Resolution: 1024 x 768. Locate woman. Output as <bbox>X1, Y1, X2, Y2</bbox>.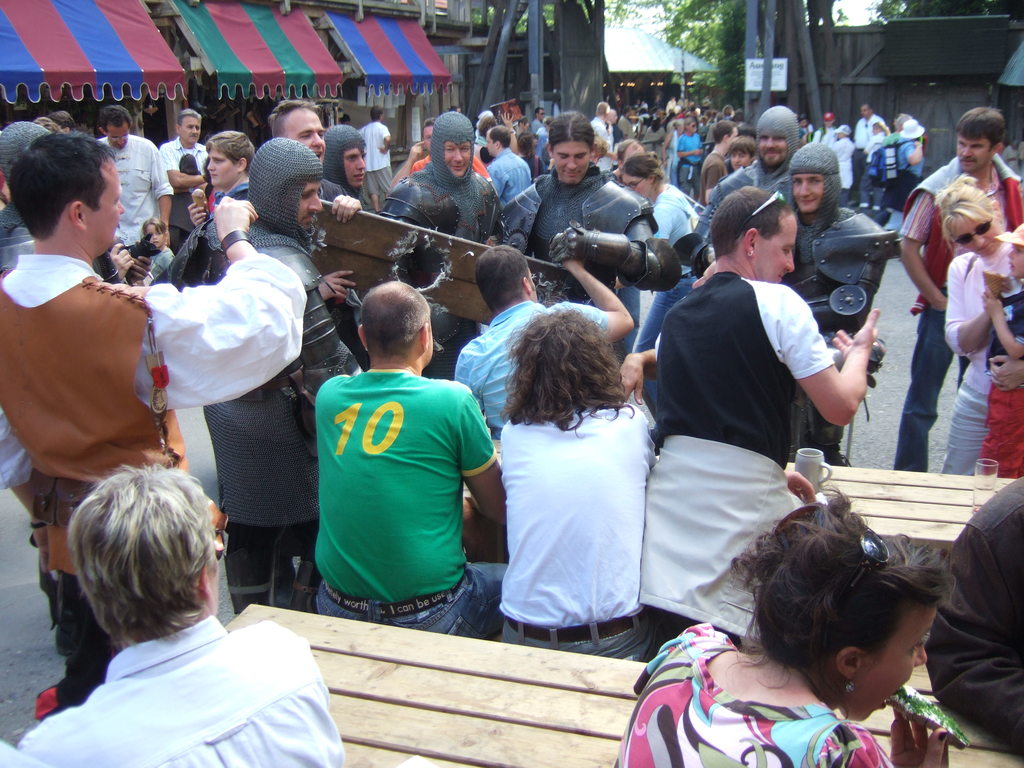
<bbox>609, 482, 966, 767</bbox>.
